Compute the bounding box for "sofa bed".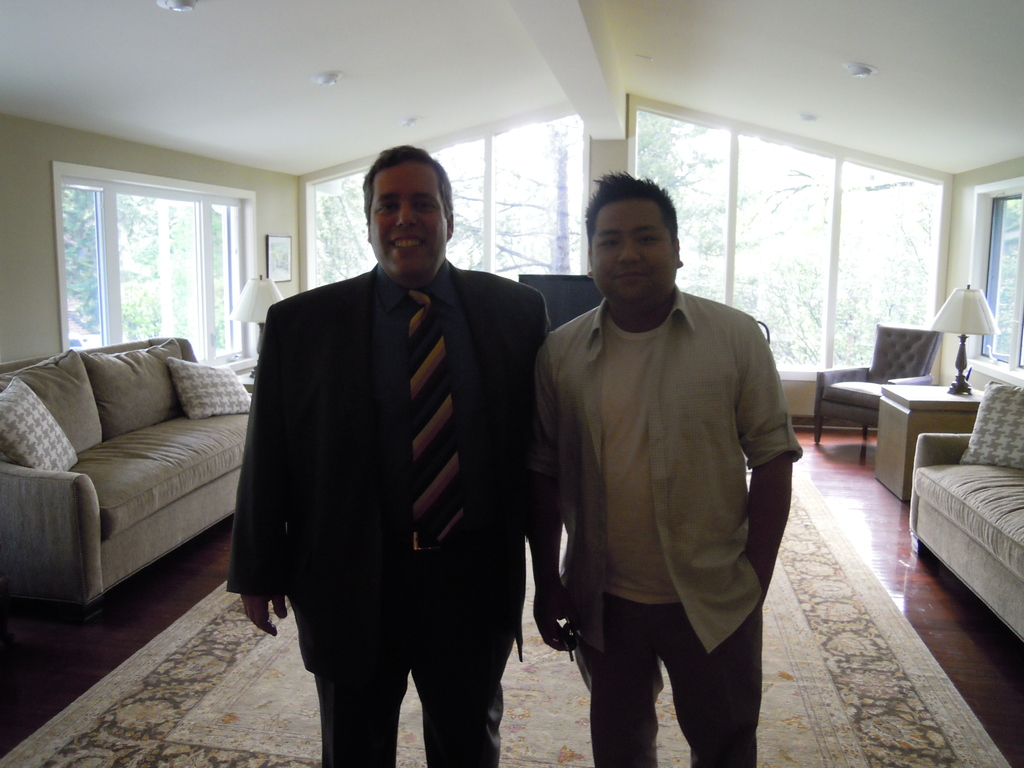
x1=911 y1=381 x2=1023 y2=641.
